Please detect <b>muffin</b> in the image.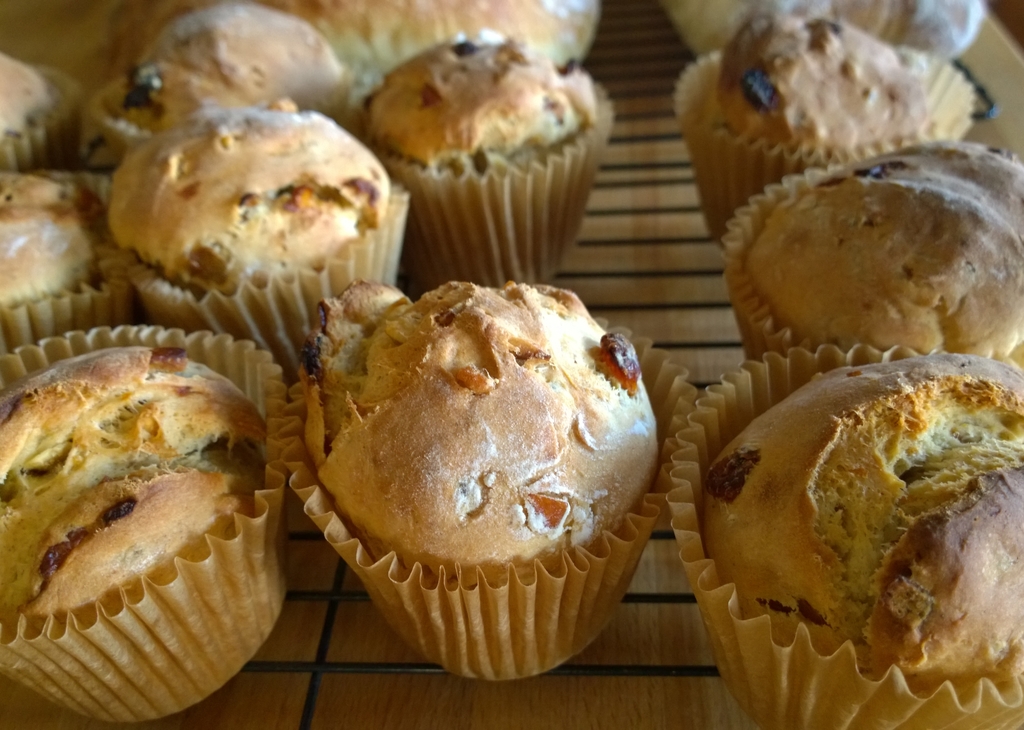
detection(302, 0, 598, 91).
